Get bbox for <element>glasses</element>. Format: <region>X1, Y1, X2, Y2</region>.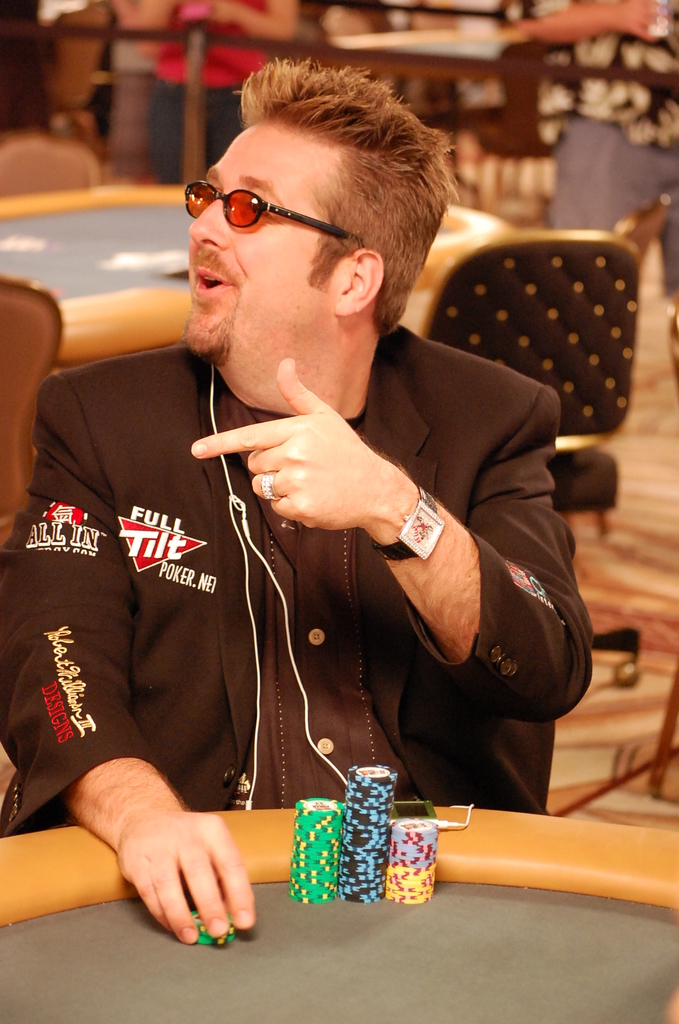
<region>177, 178, 378, 239</region>.
